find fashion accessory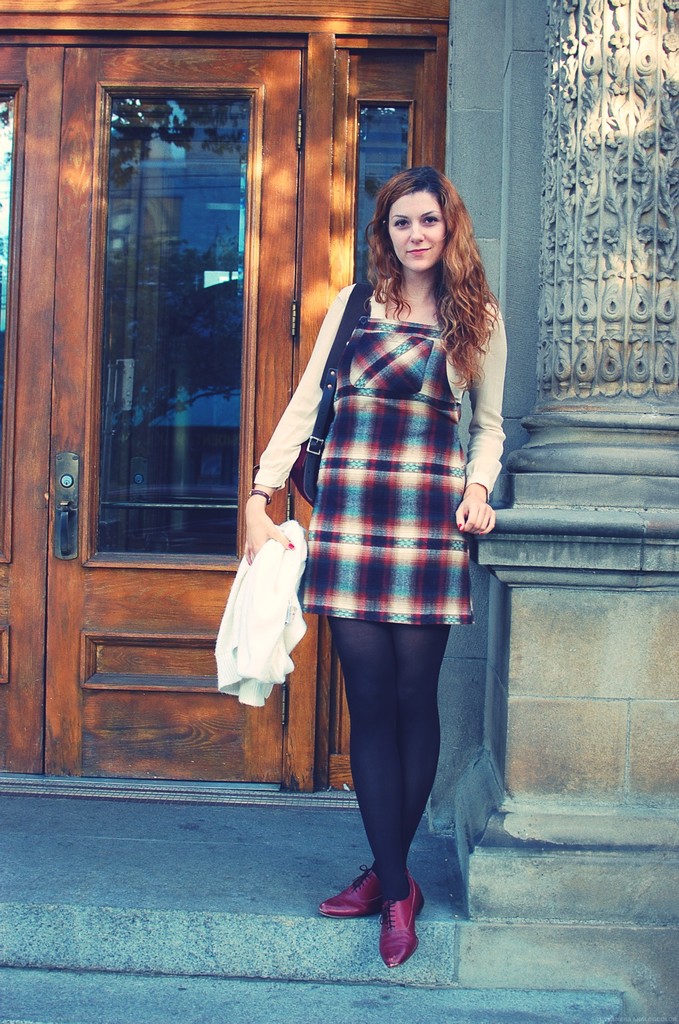
l=246, t=488, r=274, b=505
